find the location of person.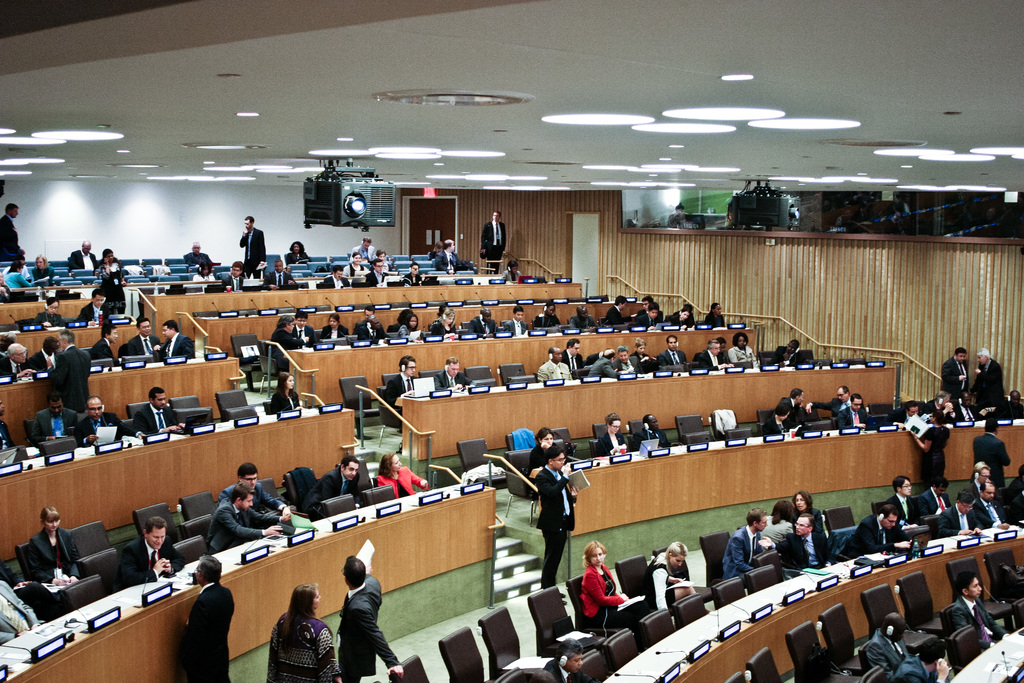
Location: crop(218, 463, 291, 520).
